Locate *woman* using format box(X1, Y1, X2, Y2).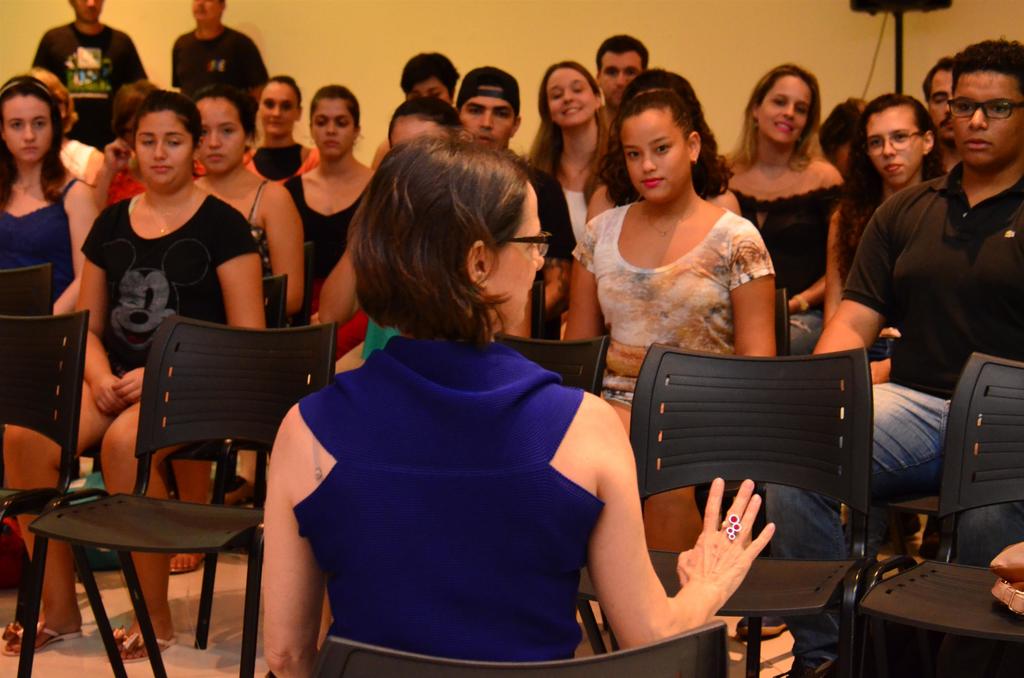
box(257, 127, 783, 677).
